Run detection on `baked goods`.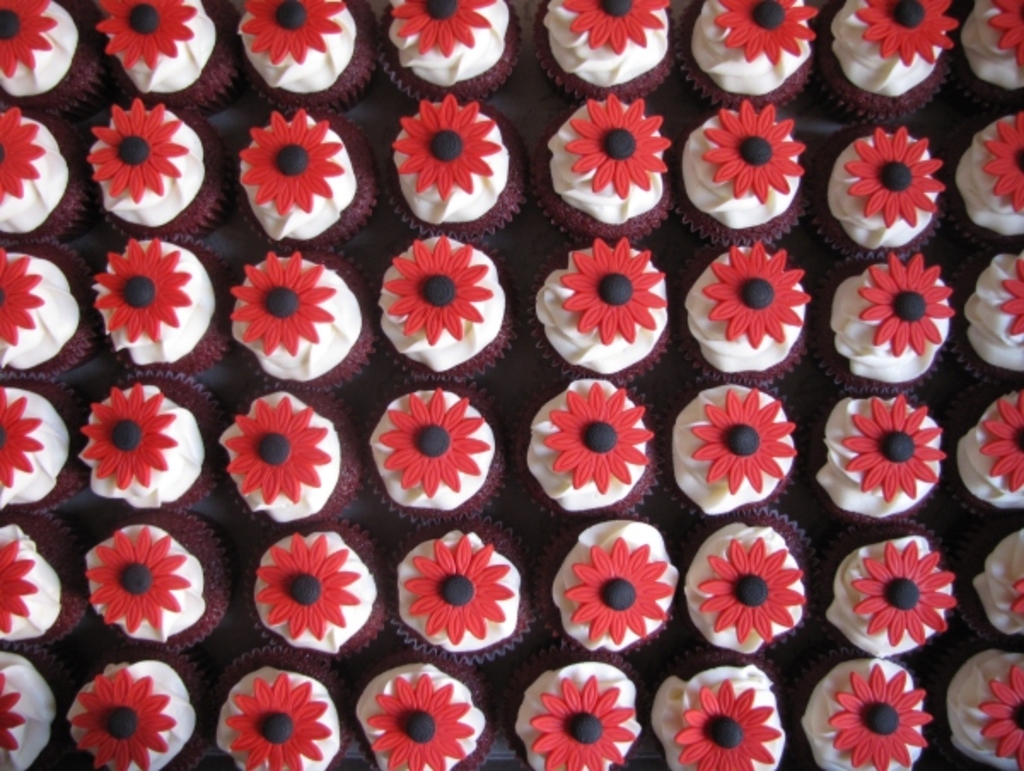
Result: select_region(379, 0, 527, 106).
